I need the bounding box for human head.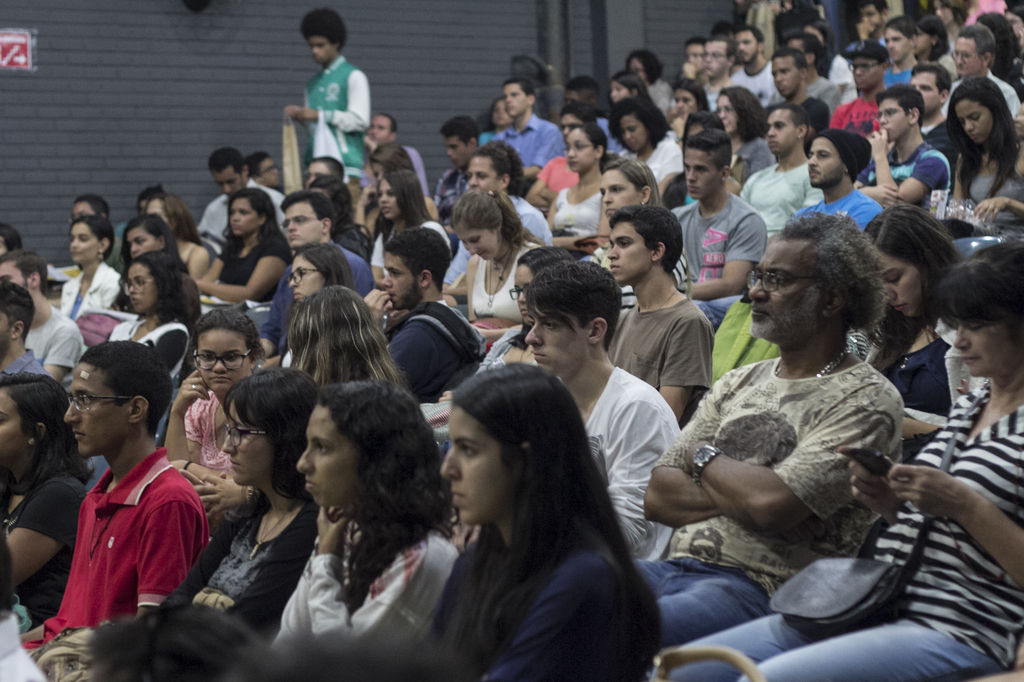
Here it is: bbox(749, 218, 880, 344).
